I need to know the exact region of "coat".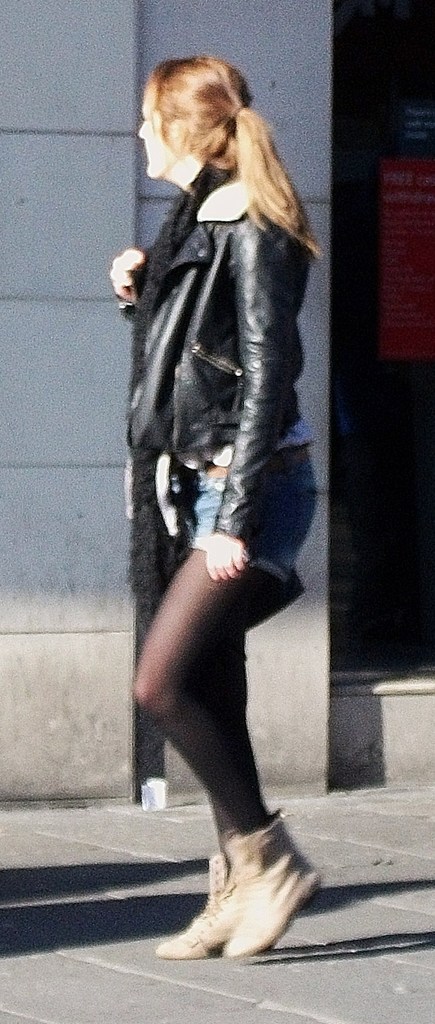
Region: Rect(137, 147, 297, 519).
